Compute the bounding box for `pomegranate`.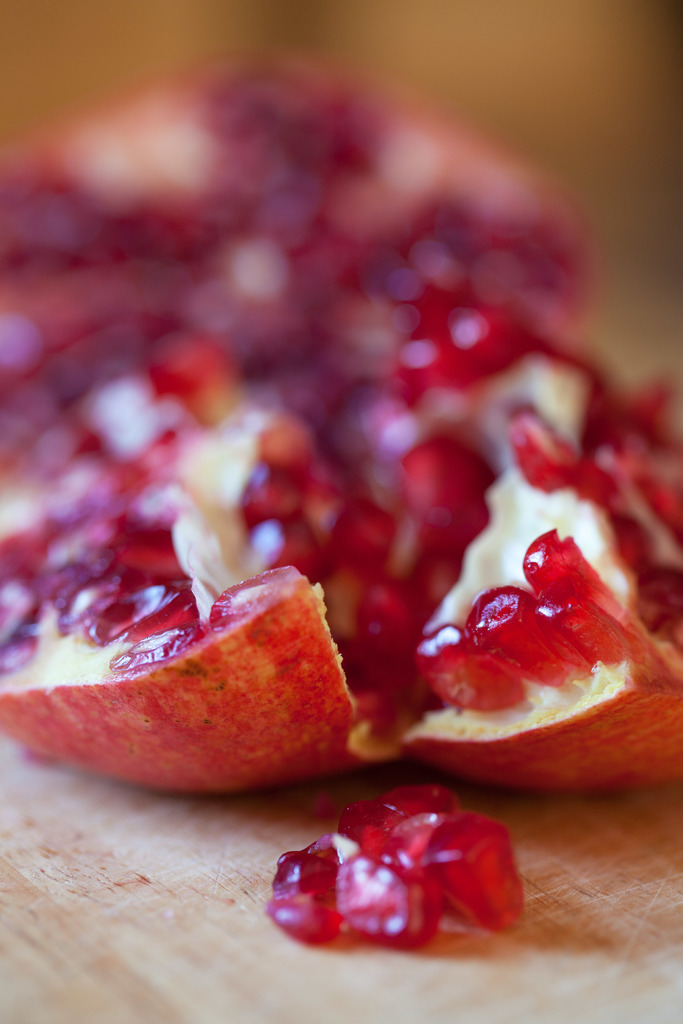
<region>0, 55, 682, 792</region>.
